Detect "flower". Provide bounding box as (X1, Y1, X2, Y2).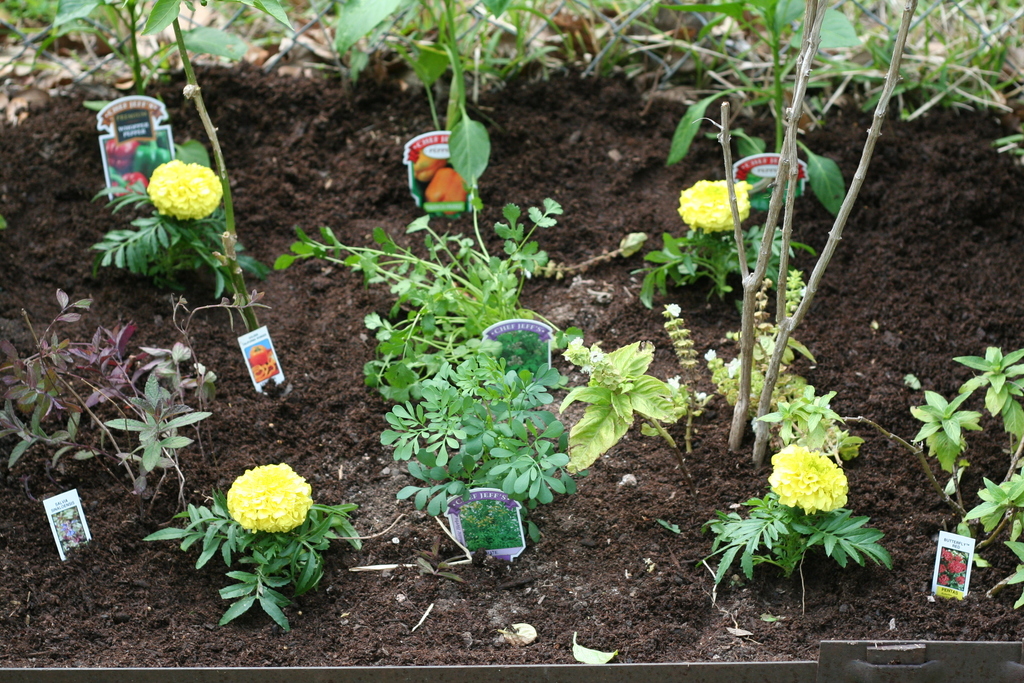
(769, 443, 851, 511).
